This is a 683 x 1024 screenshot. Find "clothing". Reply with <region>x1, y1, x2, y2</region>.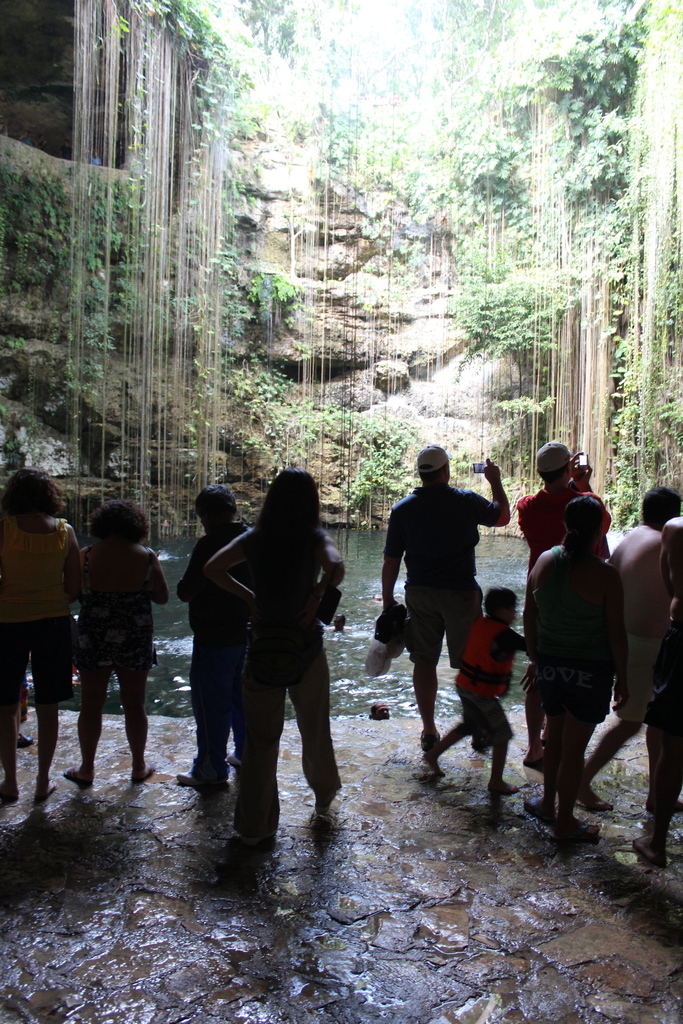
<region>648, 586, 682, 788</region>.
